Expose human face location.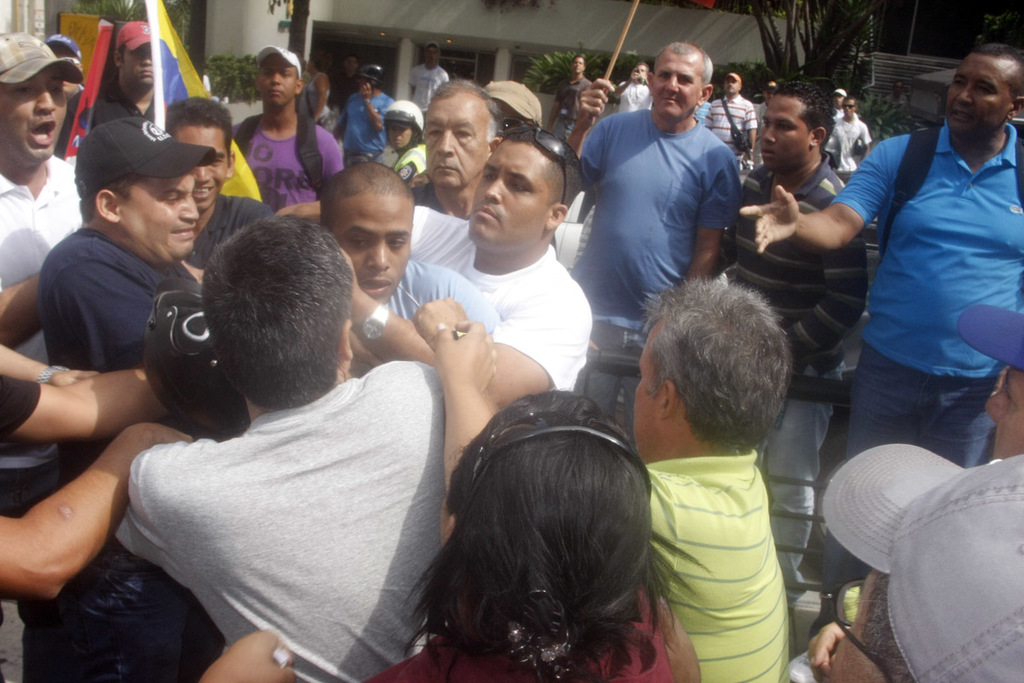
Exposed at l=949, t=53, r=1005, b=143.
